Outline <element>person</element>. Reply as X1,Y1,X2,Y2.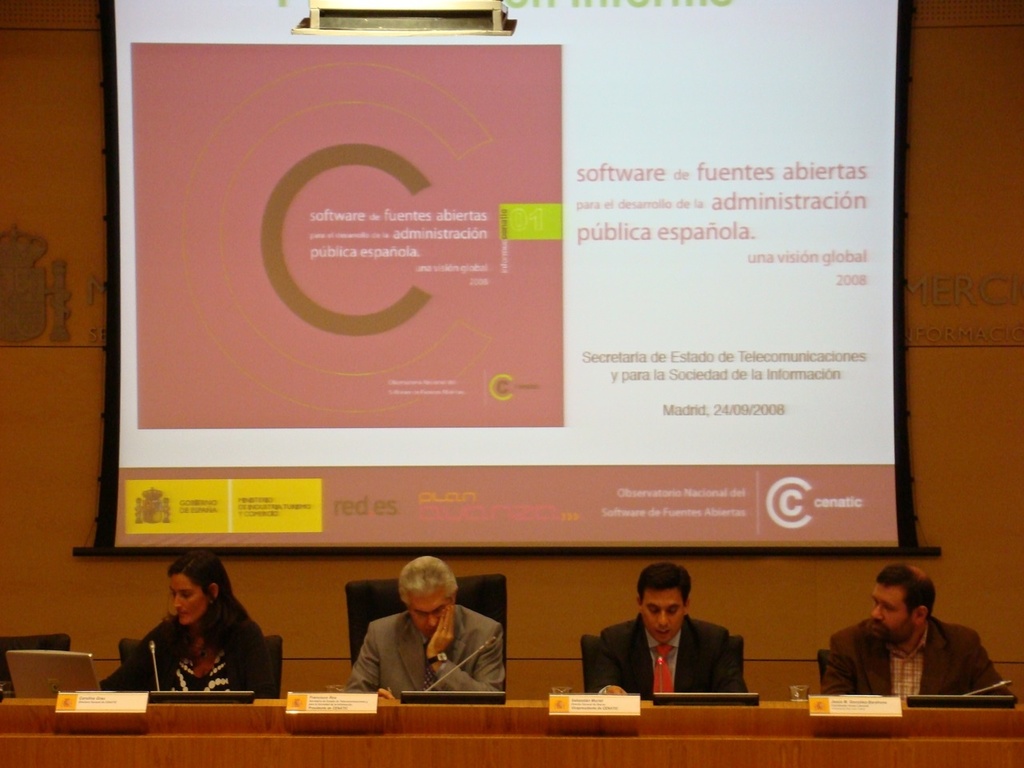
822,562,1011,700.
